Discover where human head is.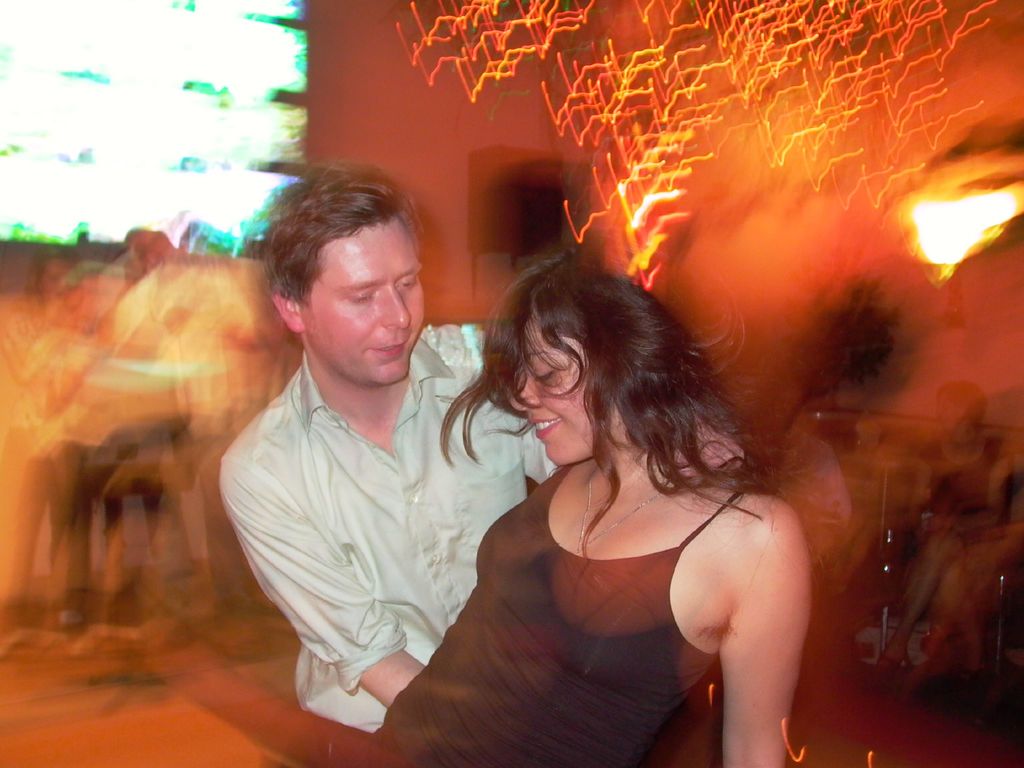
Discovered at detection(261, 158, 435, 389).
